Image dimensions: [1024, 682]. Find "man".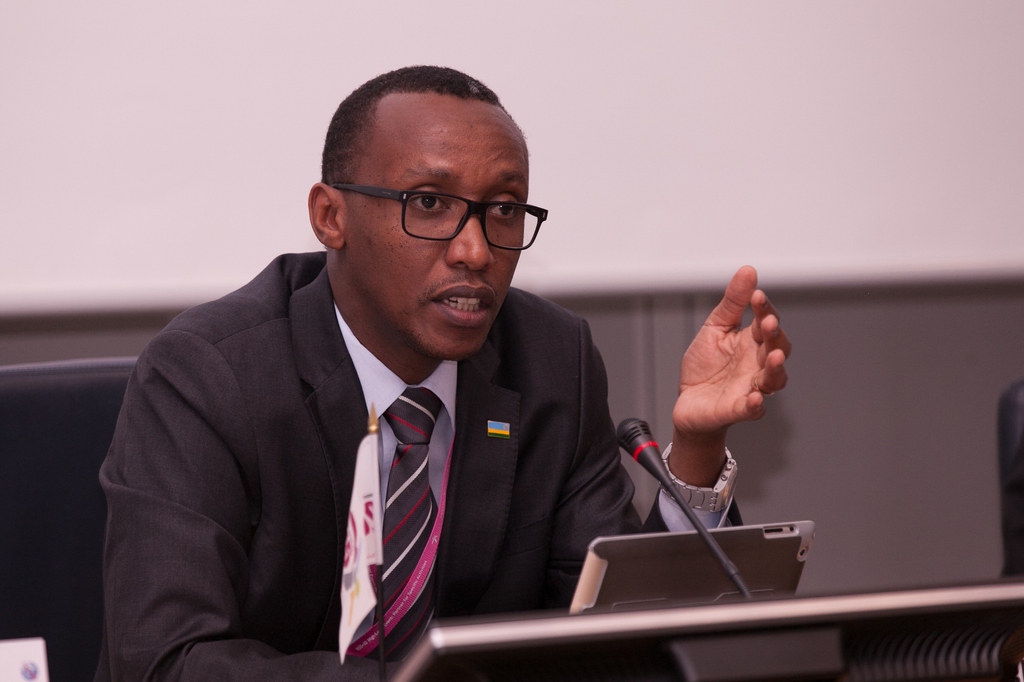
(81,101,670,668).
